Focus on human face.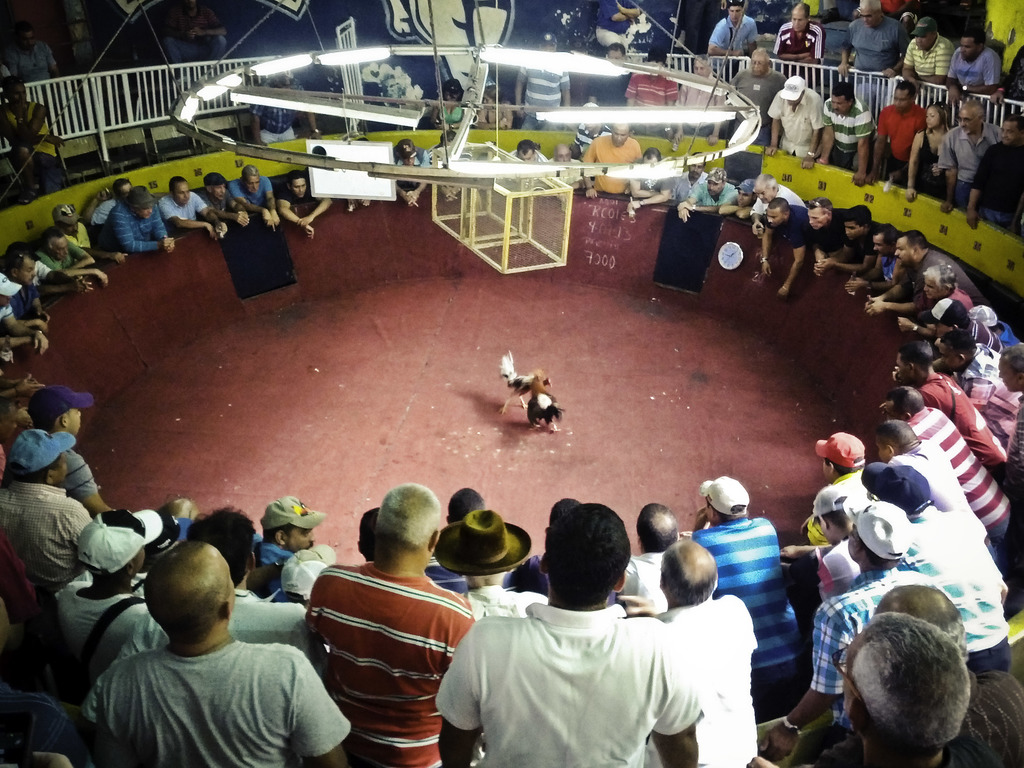
Focused at x1=792, y1=10, x2=812, y2=28.
